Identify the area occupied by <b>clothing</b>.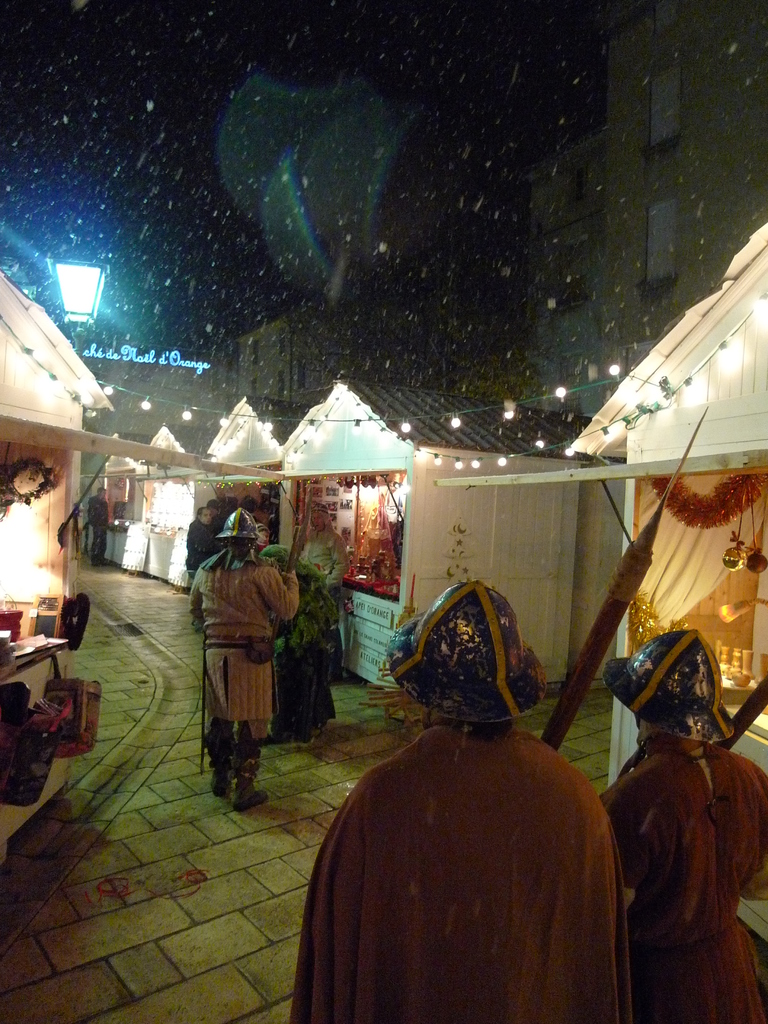
Area: 184/518/224/589.
